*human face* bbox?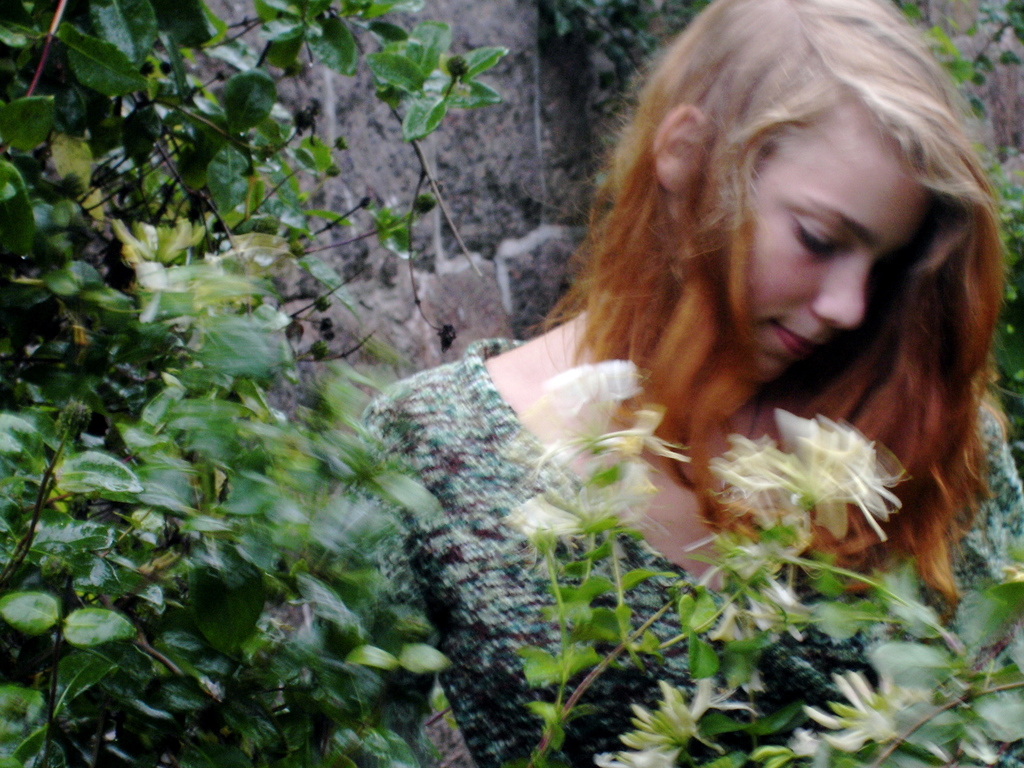
<box>719,115,927,411</box>
